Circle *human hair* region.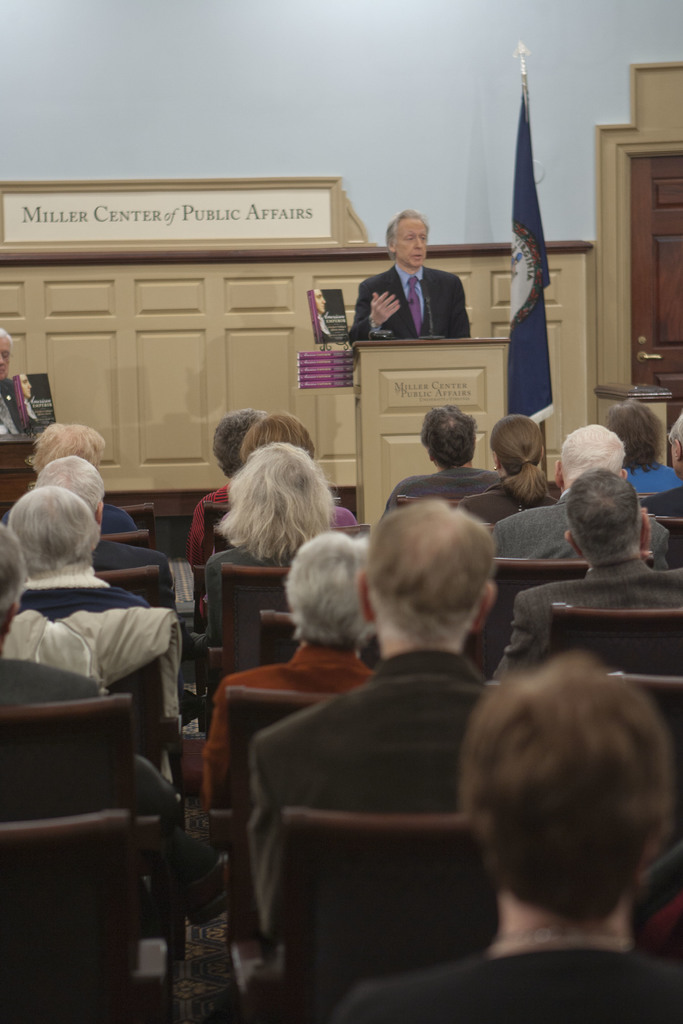
Region: <bbox>10, 481, 106, 573</bbox>.
